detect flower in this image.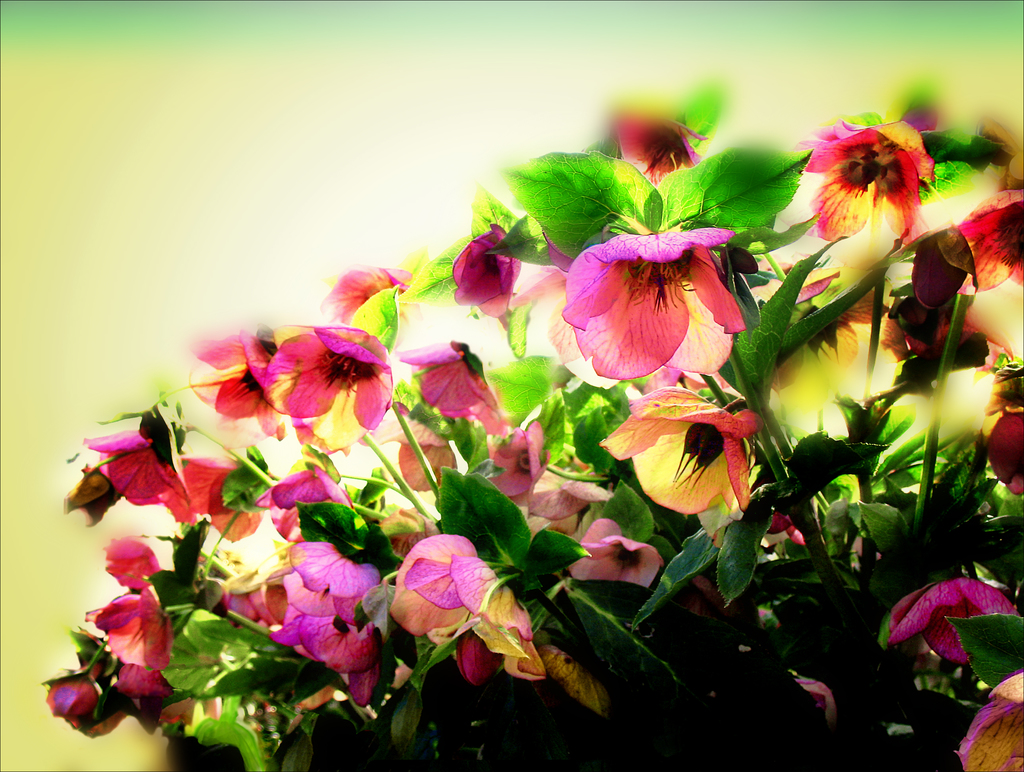
Detection: pyautogui.locateOnScreen(887, 222, 971, 309).
